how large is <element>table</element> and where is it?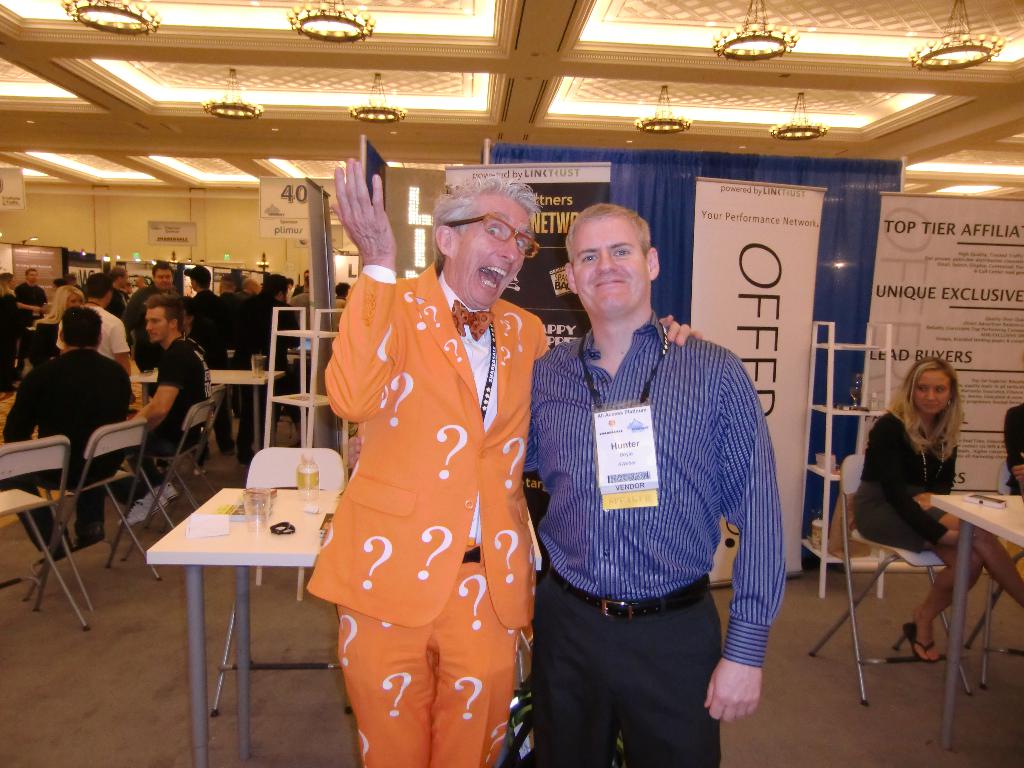
Bounding box: x1=133, y1=367, x2=282, y2=455.
